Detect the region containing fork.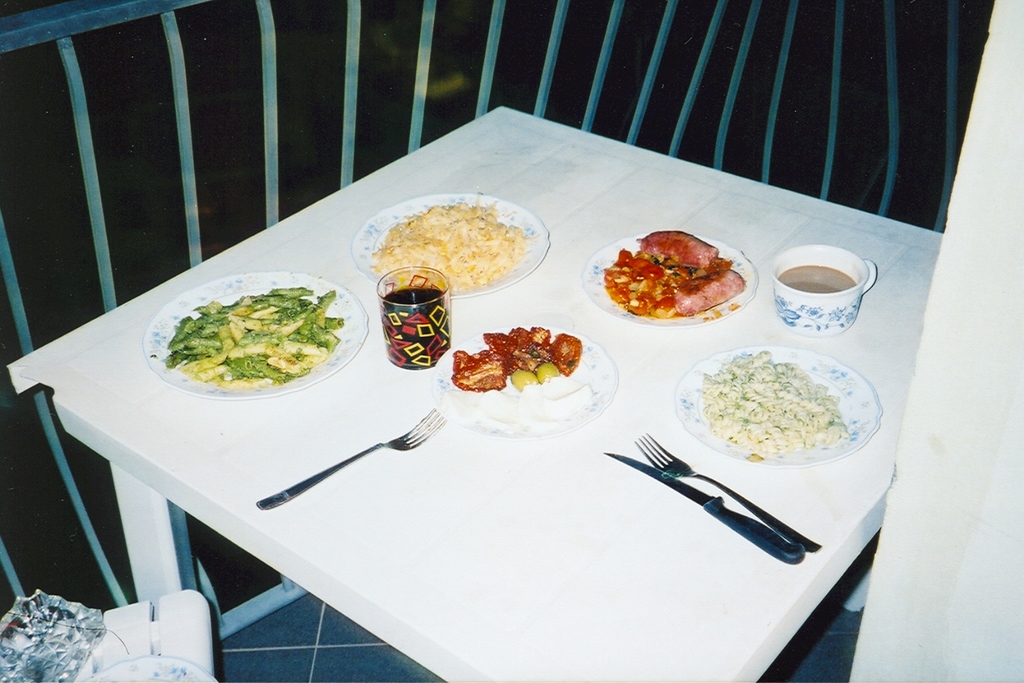
633 432 825 553.
